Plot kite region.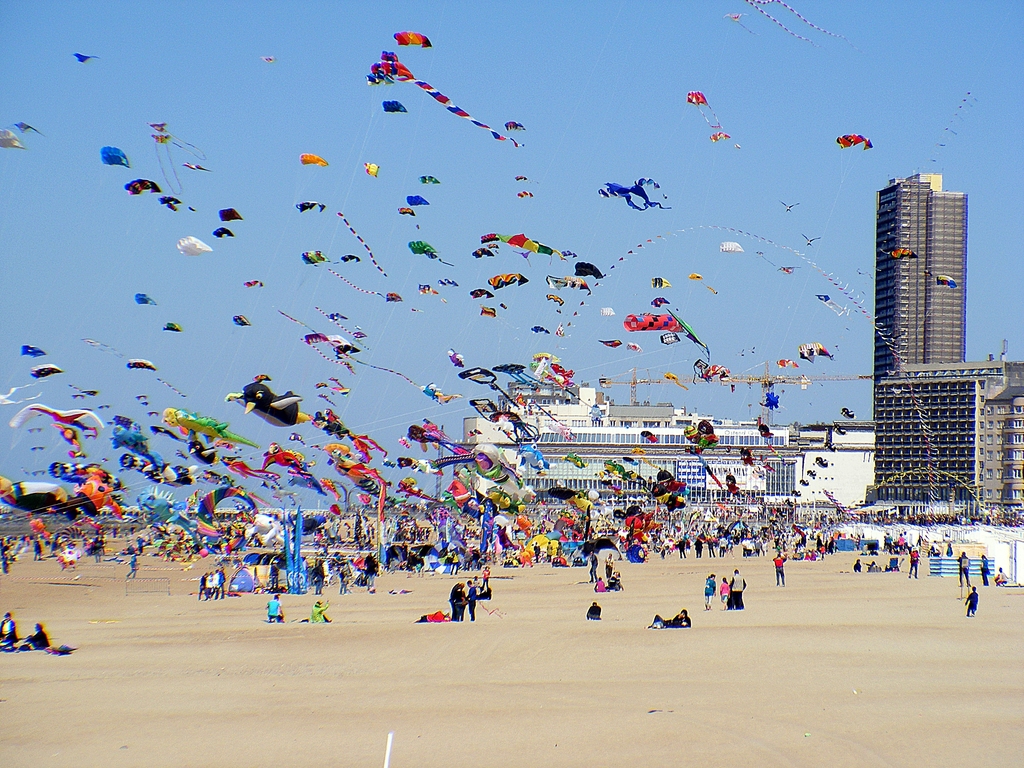
Plotted at bbox=(121, 358, 188, 400).
